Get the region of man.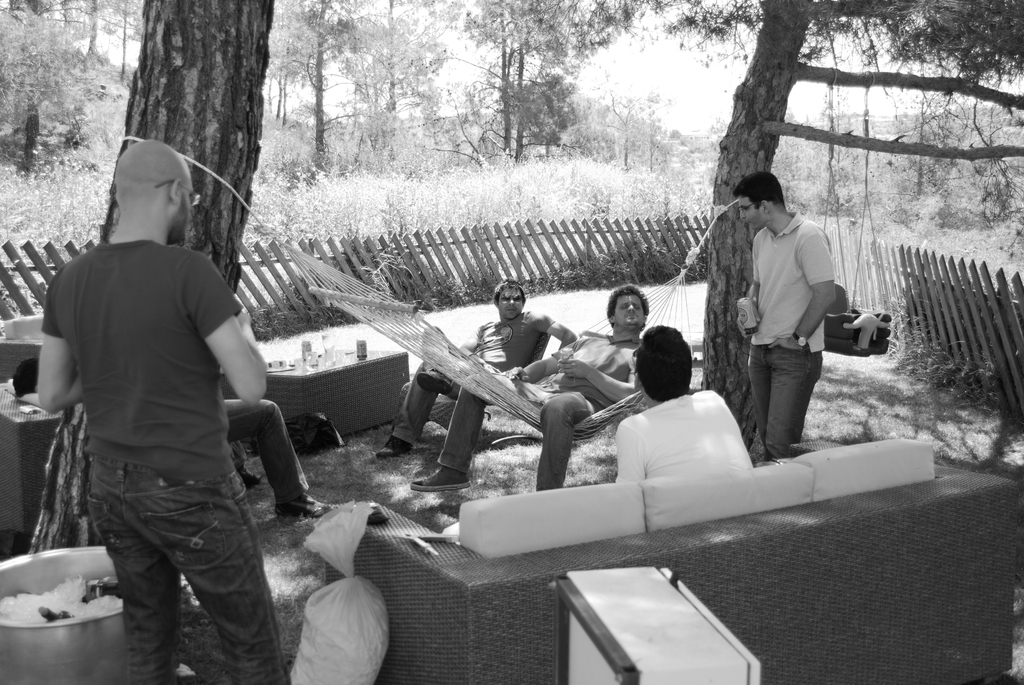
x1=414 y1=279 x2=655 y2=489.
